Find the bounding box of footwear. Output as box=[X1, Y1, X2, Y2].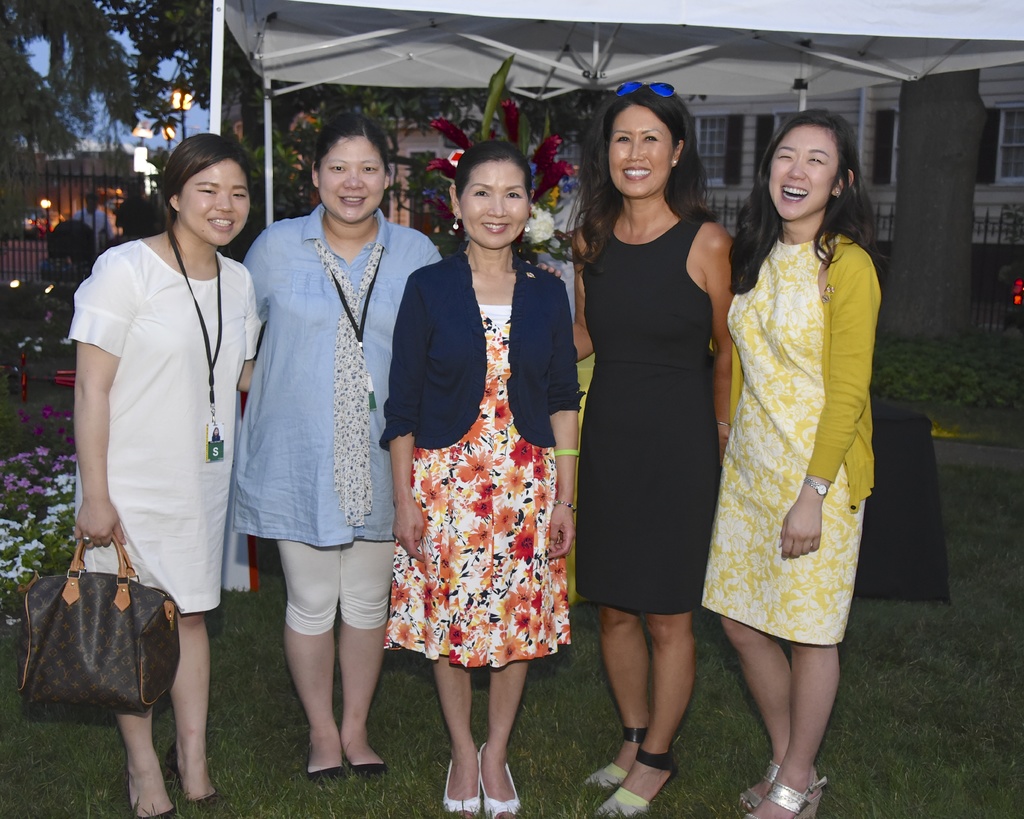
box=[481, 745, 524, 818].
